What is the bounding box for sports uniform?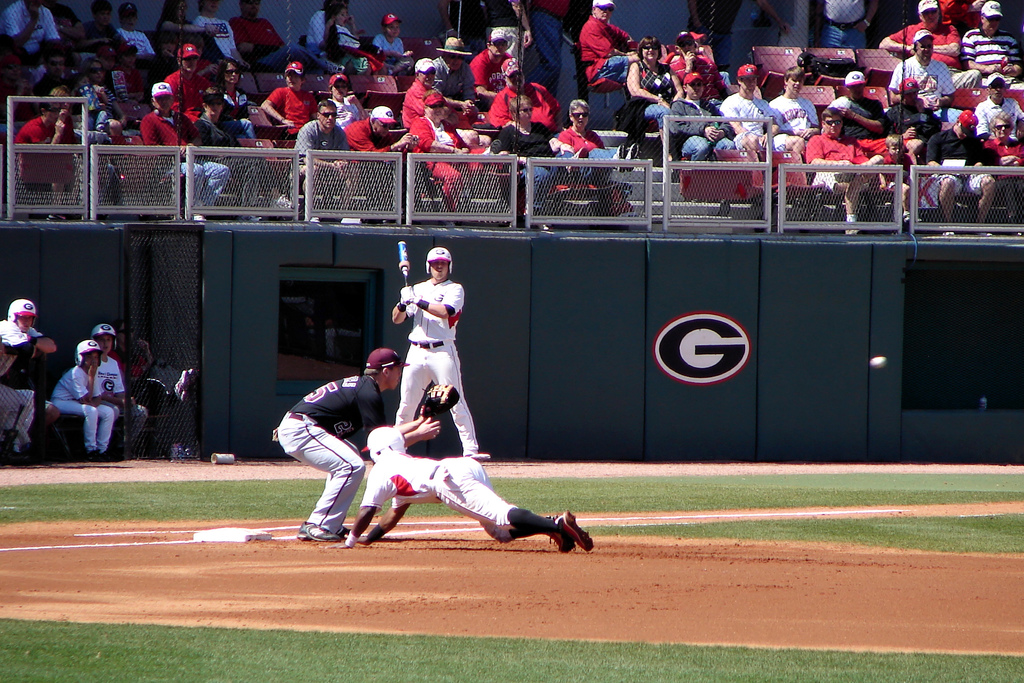
0, 304, 46, 456.
